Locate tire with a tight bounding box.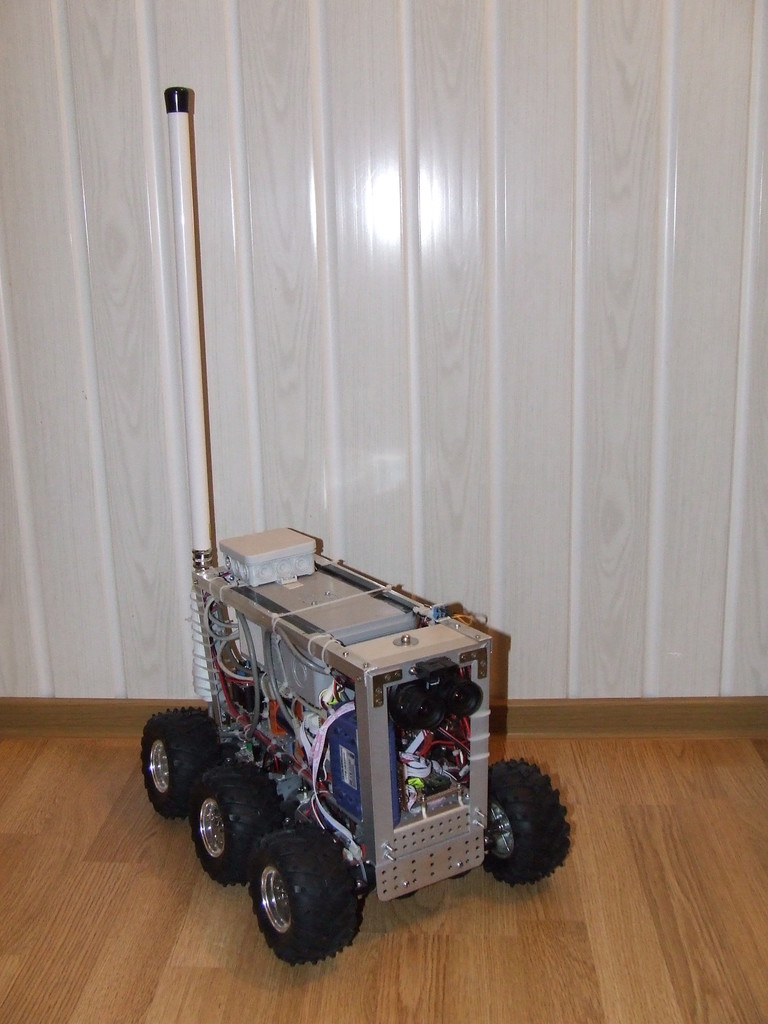
bbox=(483, 758, 571, 884).
